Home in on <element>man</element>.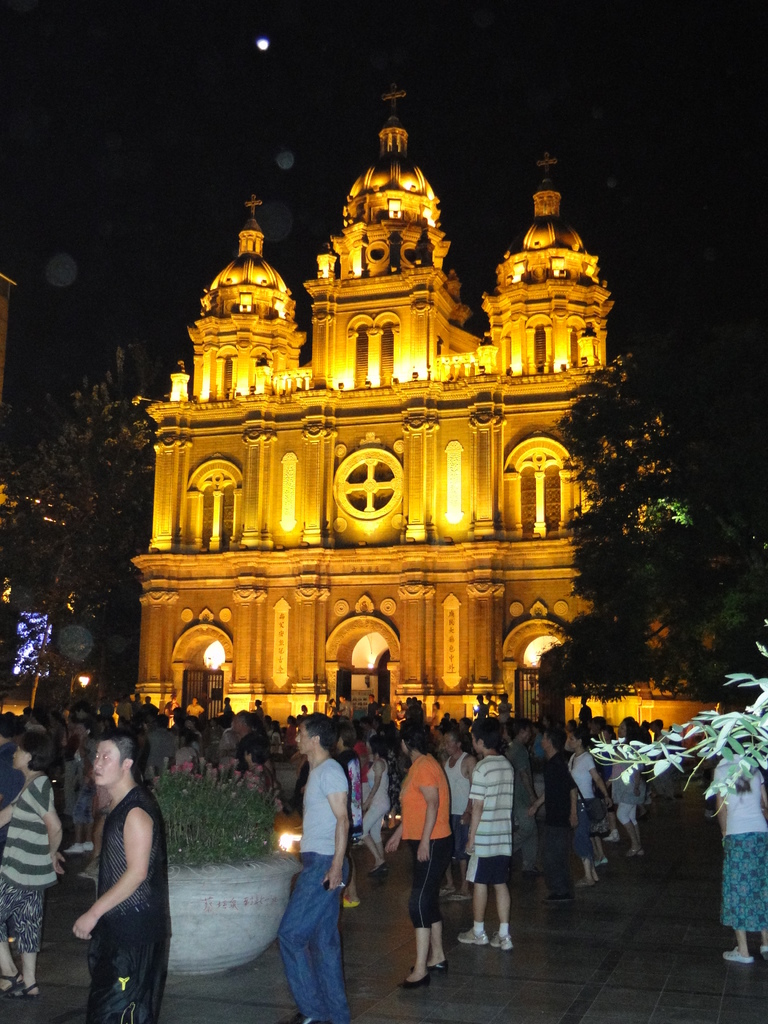
Homed in at [left=442, top=729, right=479, bottom=888].
